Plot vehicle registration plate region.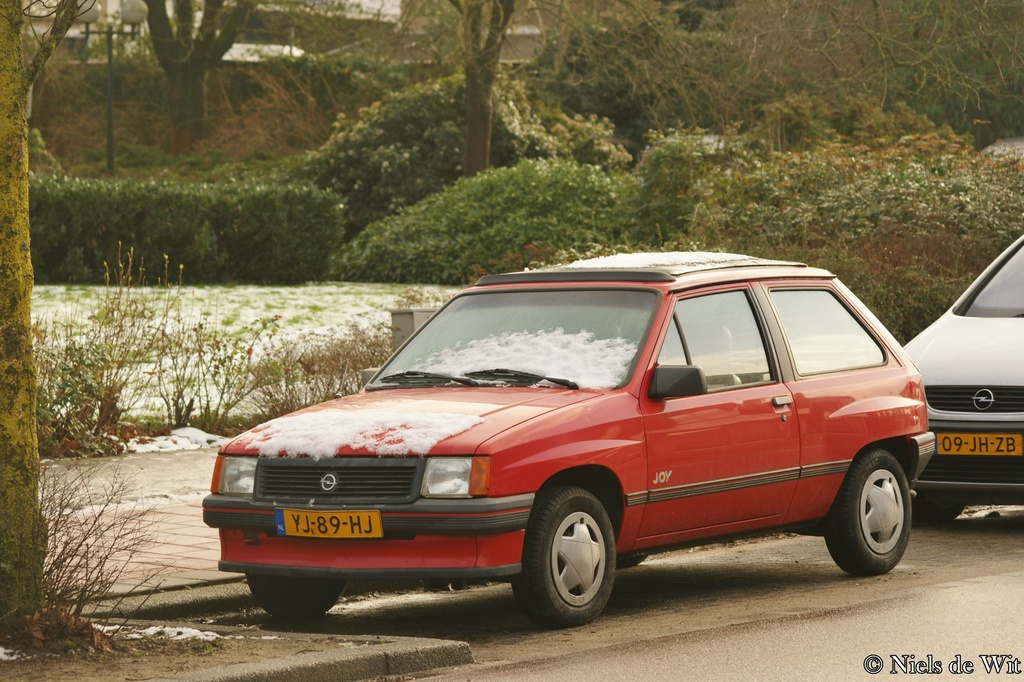
Plotted at Rect(275, 508, 383, 541).
